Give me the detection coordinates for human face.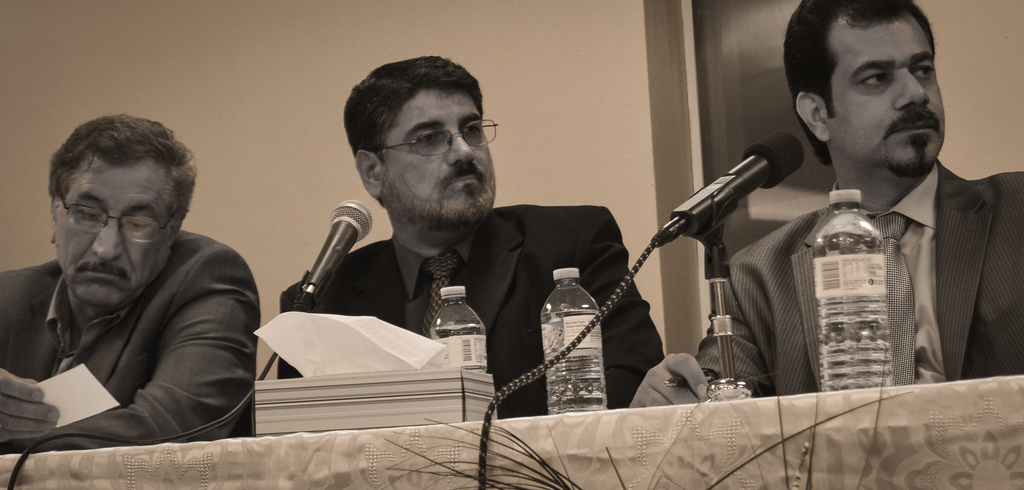
detection(51, 162, 182, 299).
